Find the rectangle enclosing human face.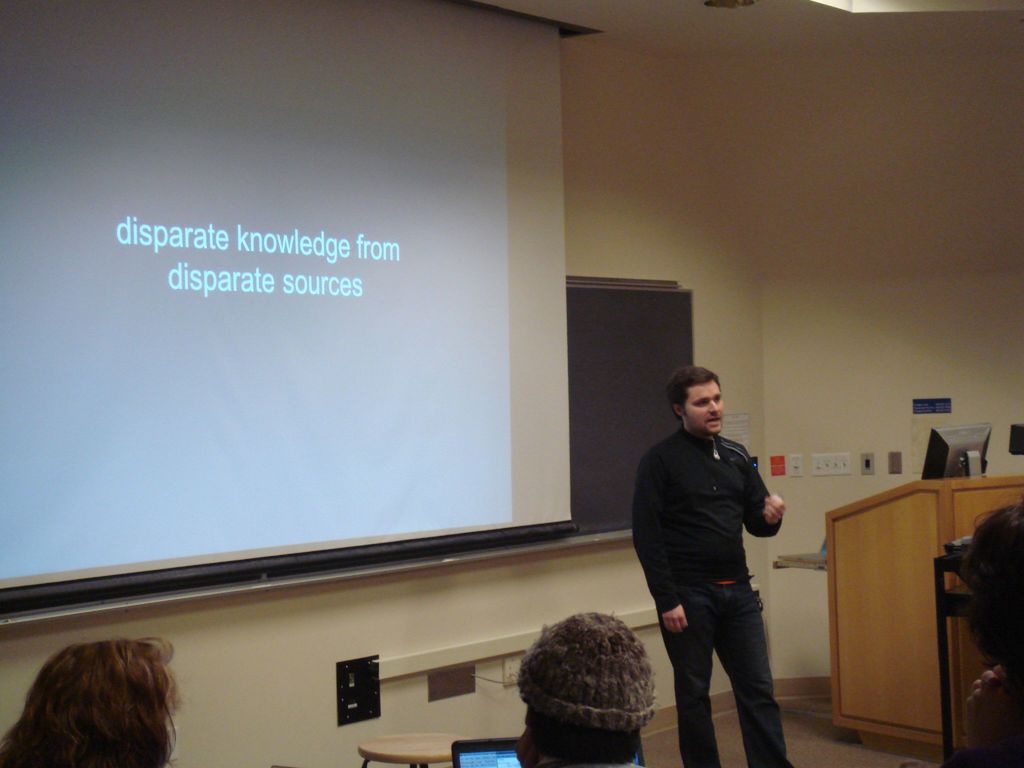
679, 381, 726, 431.
